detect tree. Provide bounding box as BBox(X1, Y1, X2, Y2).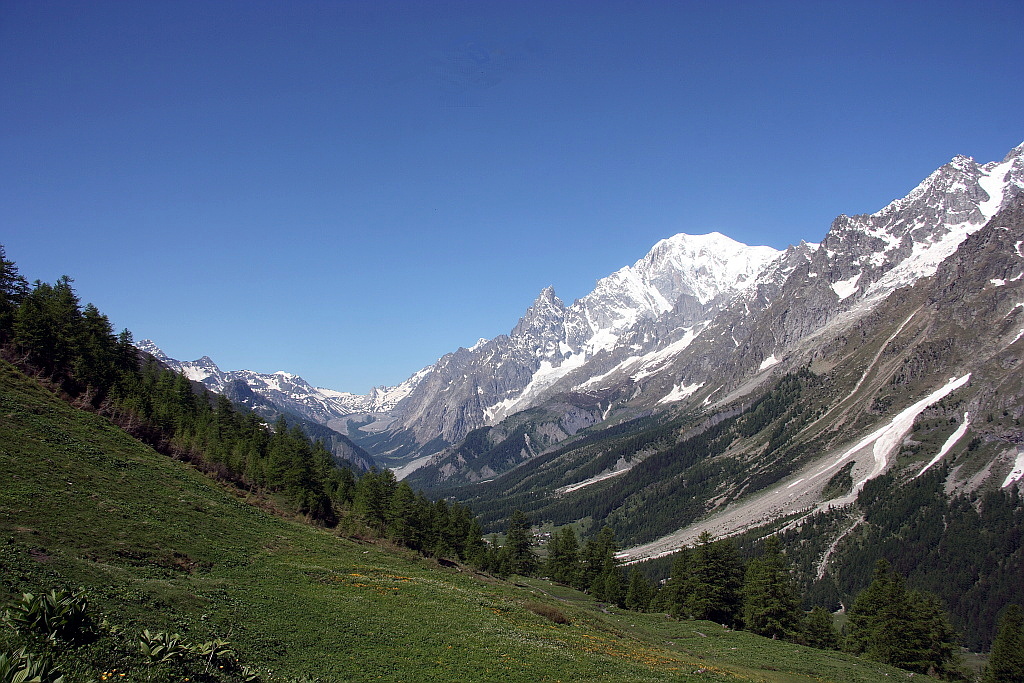
BBox(277, 421, 327, 515).
